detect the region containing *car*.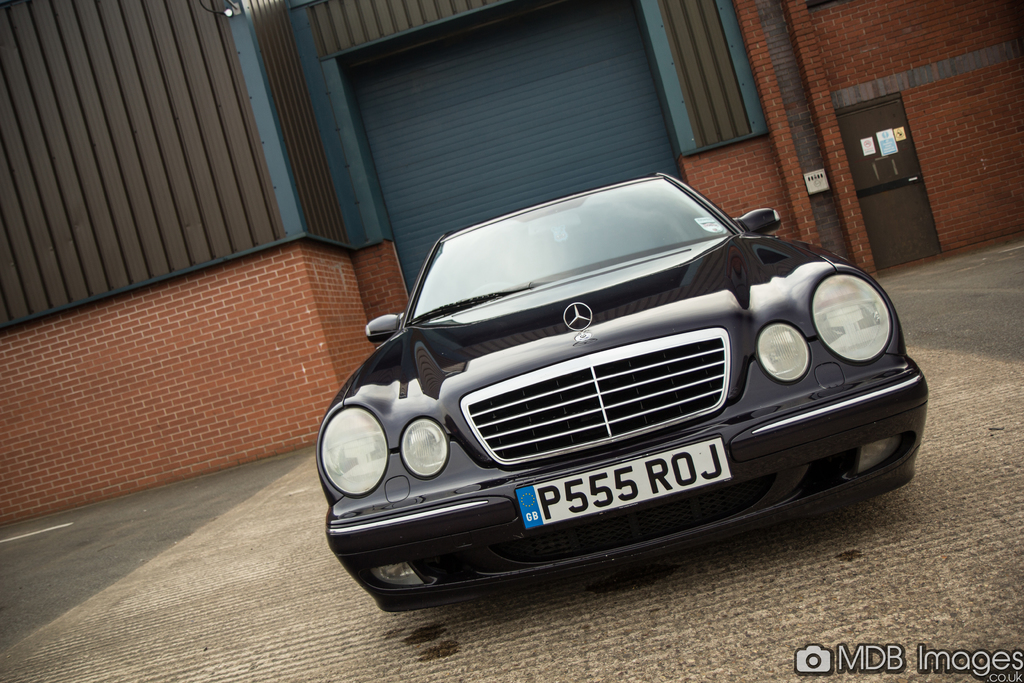
[x1=317, y1=161, x2=932, y2=614].
